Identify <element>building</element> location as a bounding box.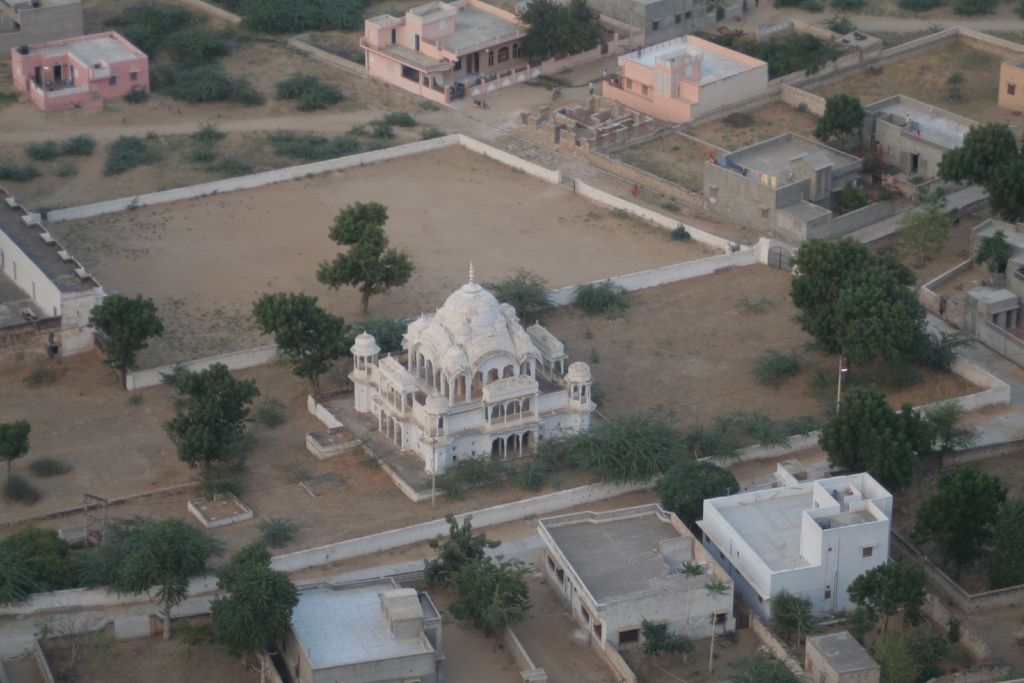
left=805, top=628, right=881, bottom=682.
